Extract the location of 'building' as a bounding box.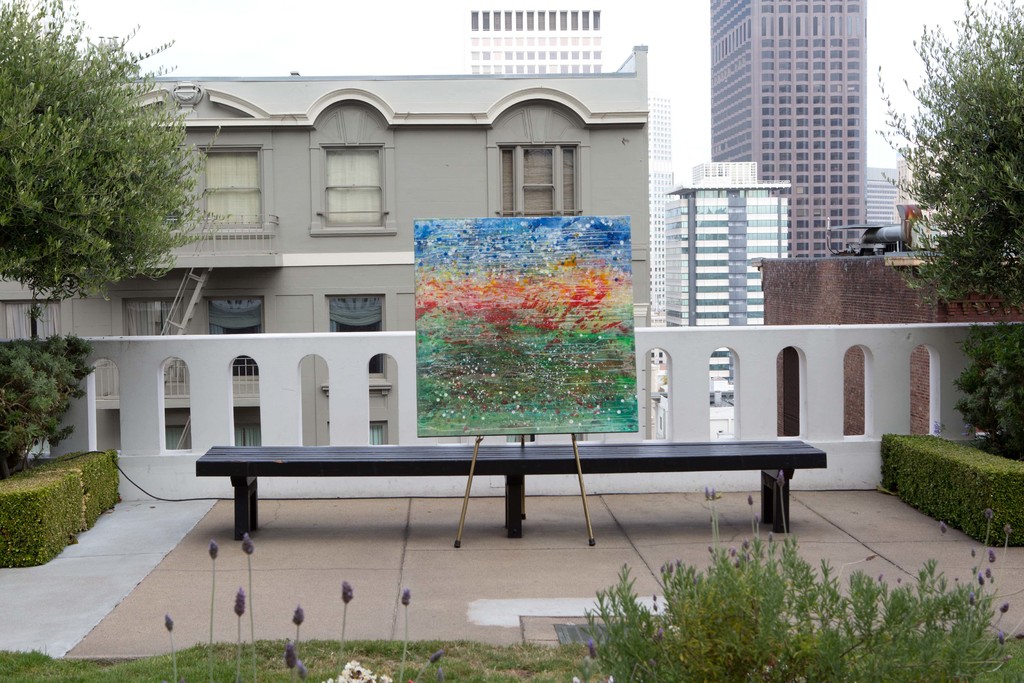
detection(463, 1, 607, 76).
